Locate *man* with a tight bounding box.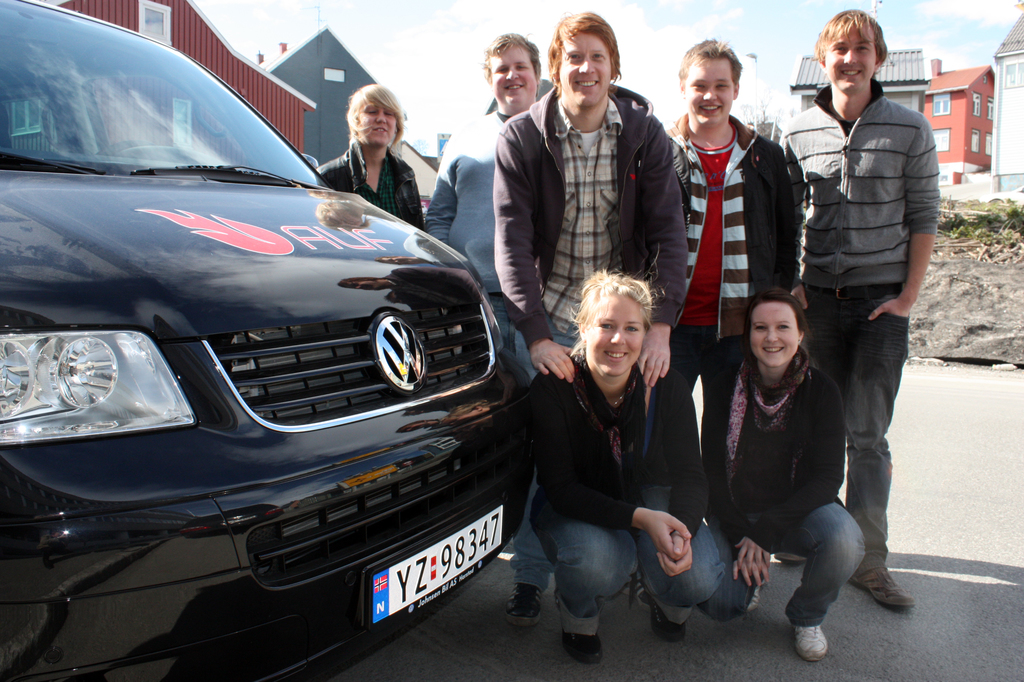
(657, 36, 795, 515).
